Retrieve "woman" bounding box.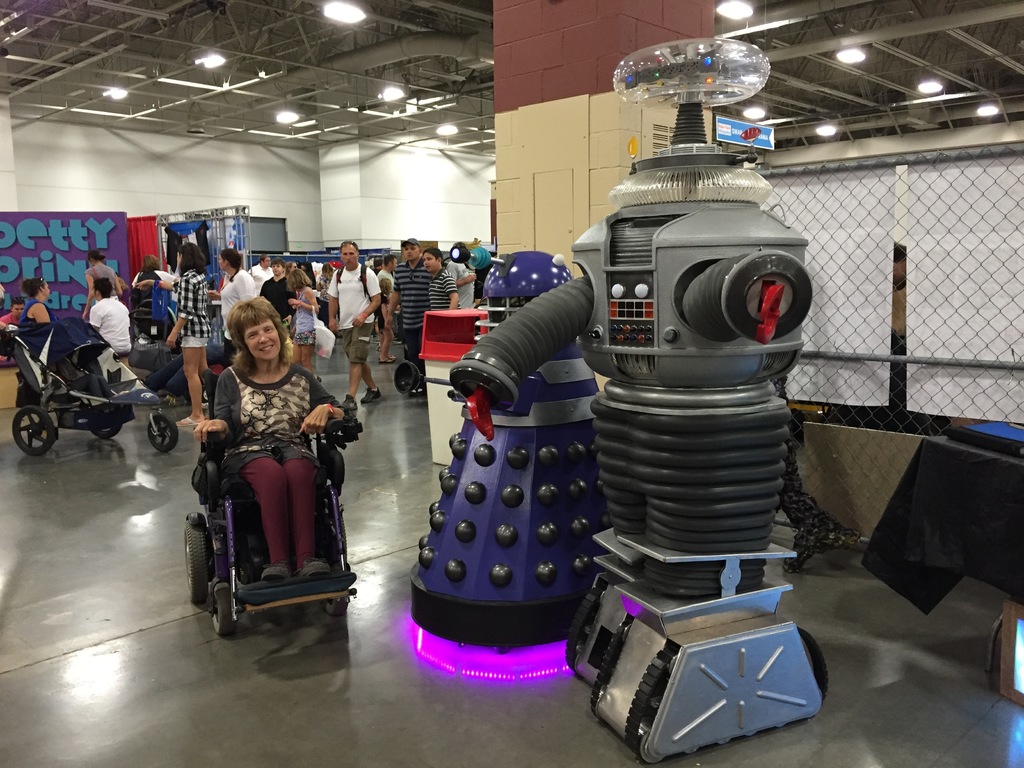
Bounding box: 79 245 126 323.
